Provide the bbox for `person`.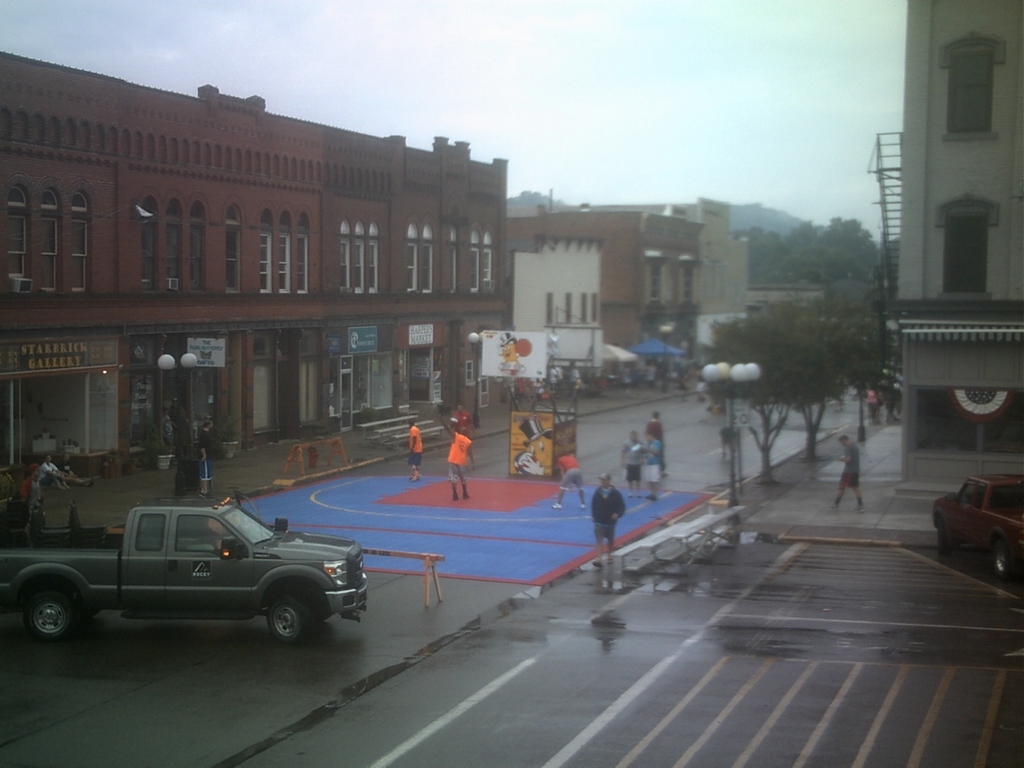
<region>615, 426, 642, 488</region>.
